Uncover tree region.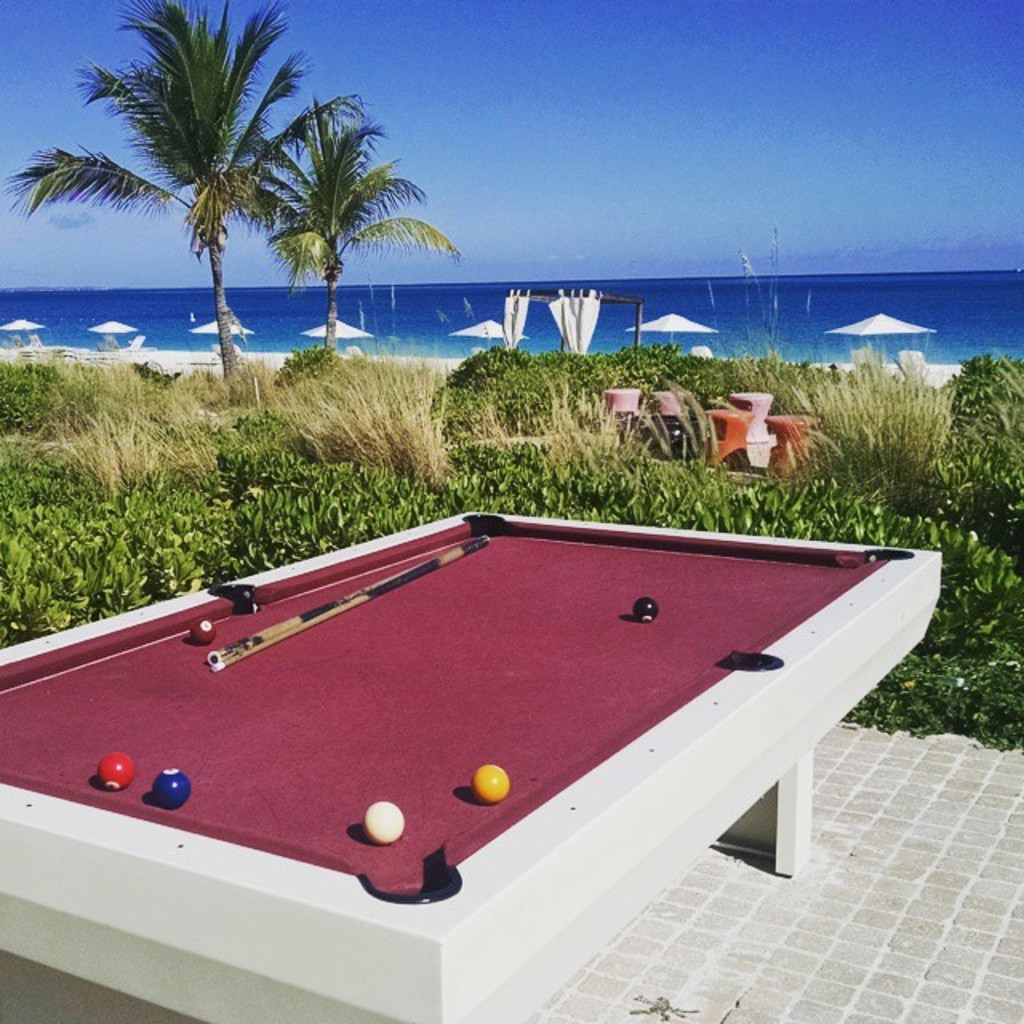
Uncovered: [14, 0, 434, 368].
